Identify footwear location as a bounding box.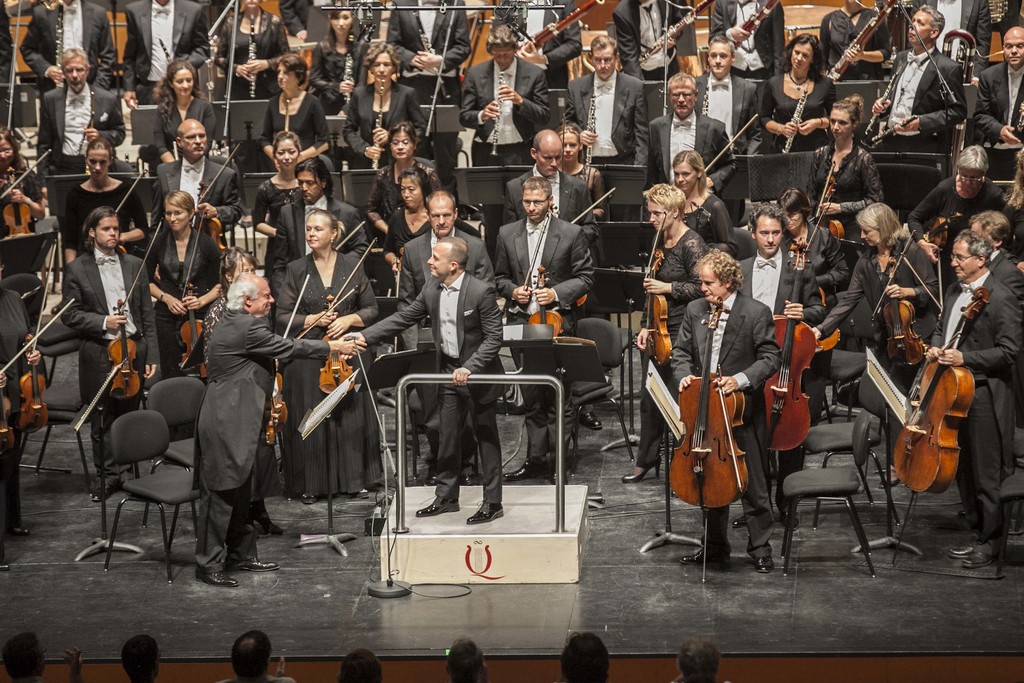
l=469, t=503, r=504, b=527.
